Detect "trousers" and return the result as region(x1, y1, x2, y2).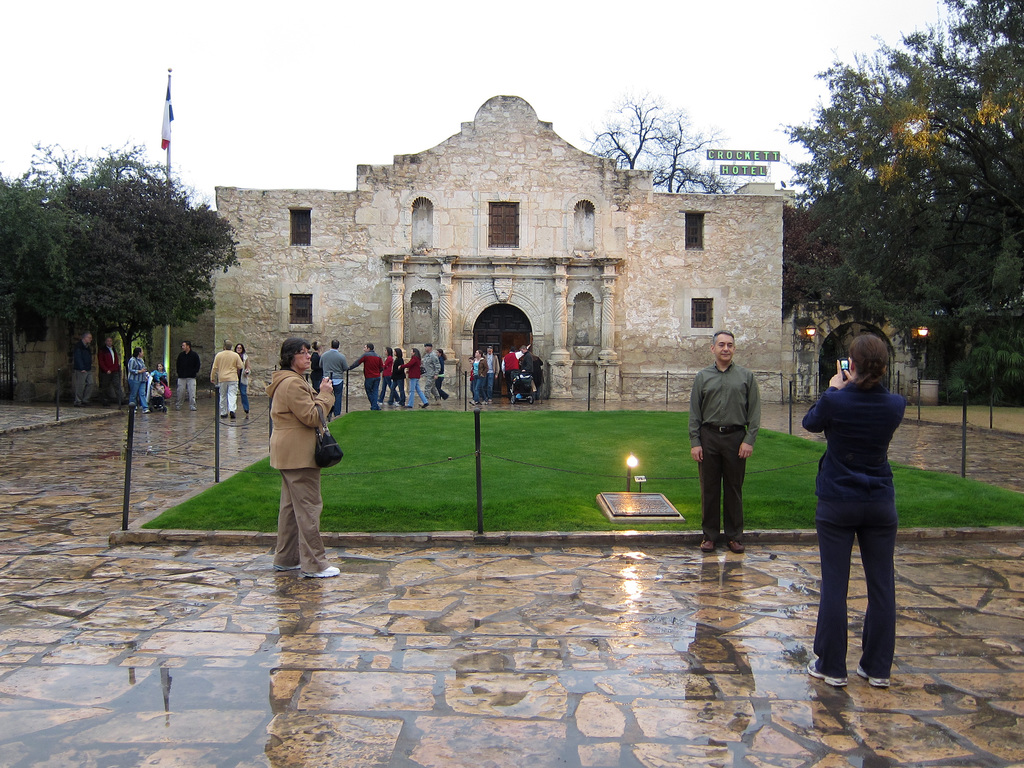
region(365, 378, 375, 408).
